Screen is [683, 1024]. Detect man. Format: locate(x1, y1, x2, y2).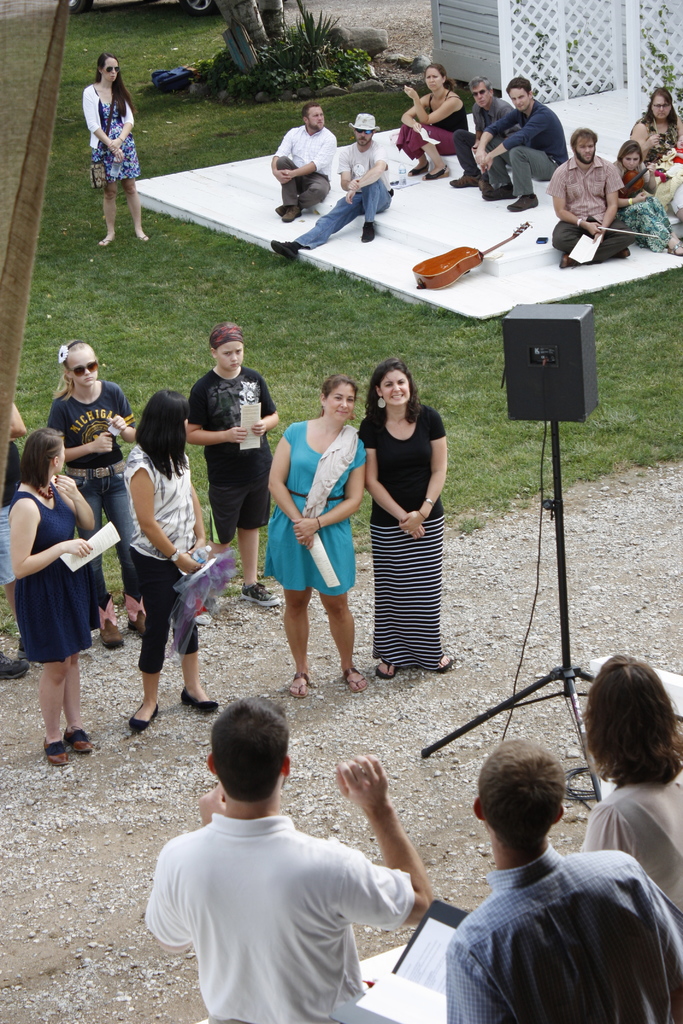
locate(550, 125, 623, 269).
